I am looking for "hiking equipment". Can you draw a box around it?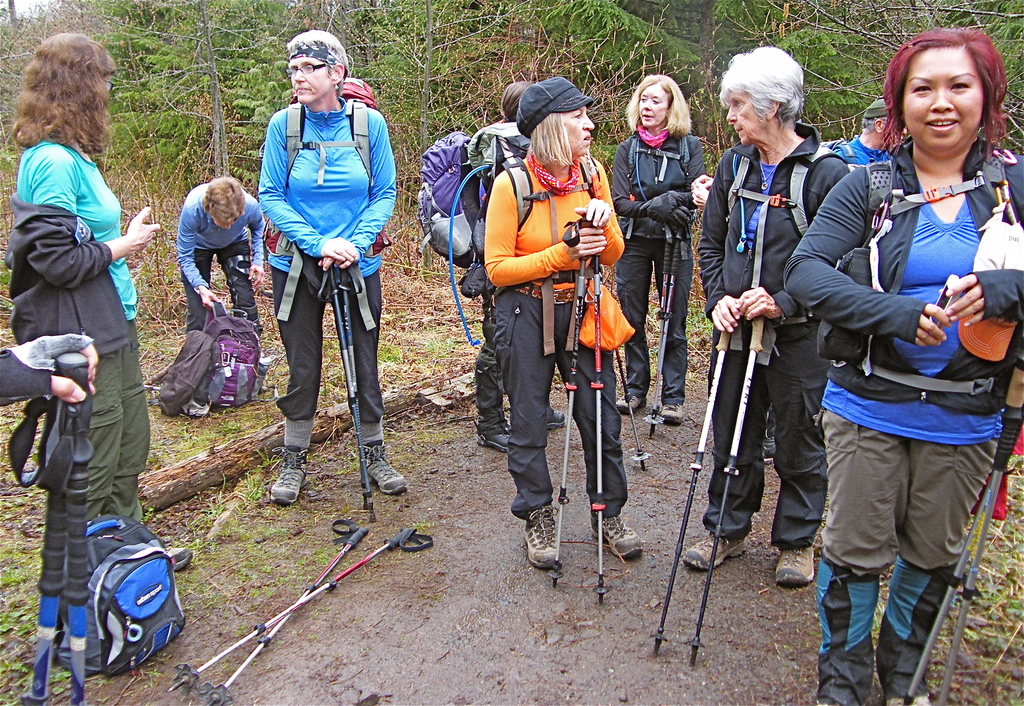
Sure, the bounding box is [6,356,90,705].
